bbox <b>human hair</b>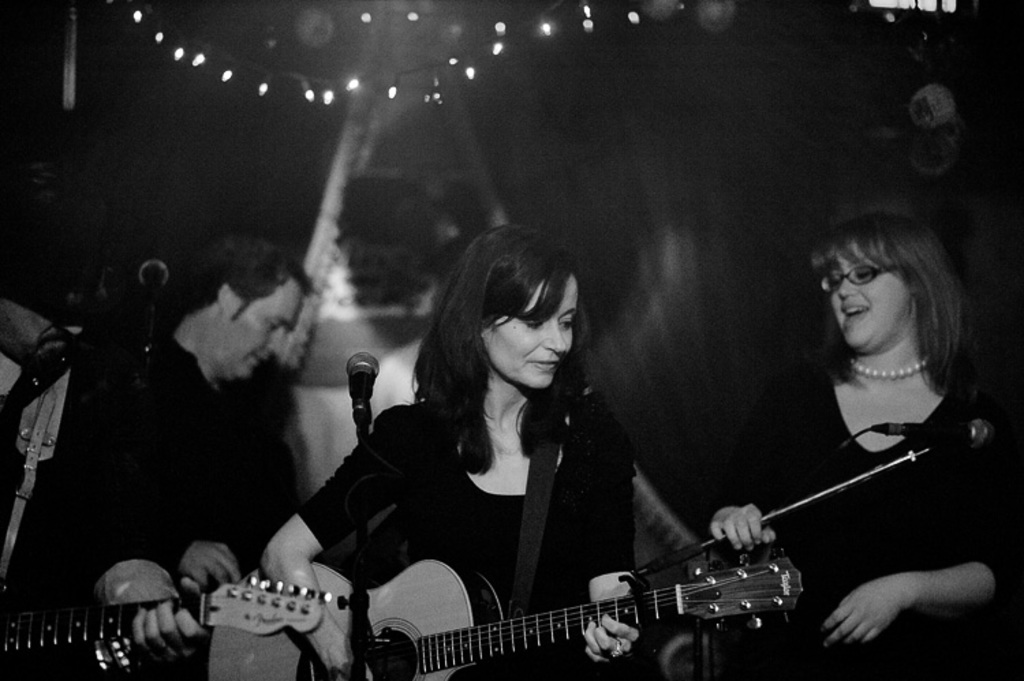
select_region(410, 221, 586, 480)
